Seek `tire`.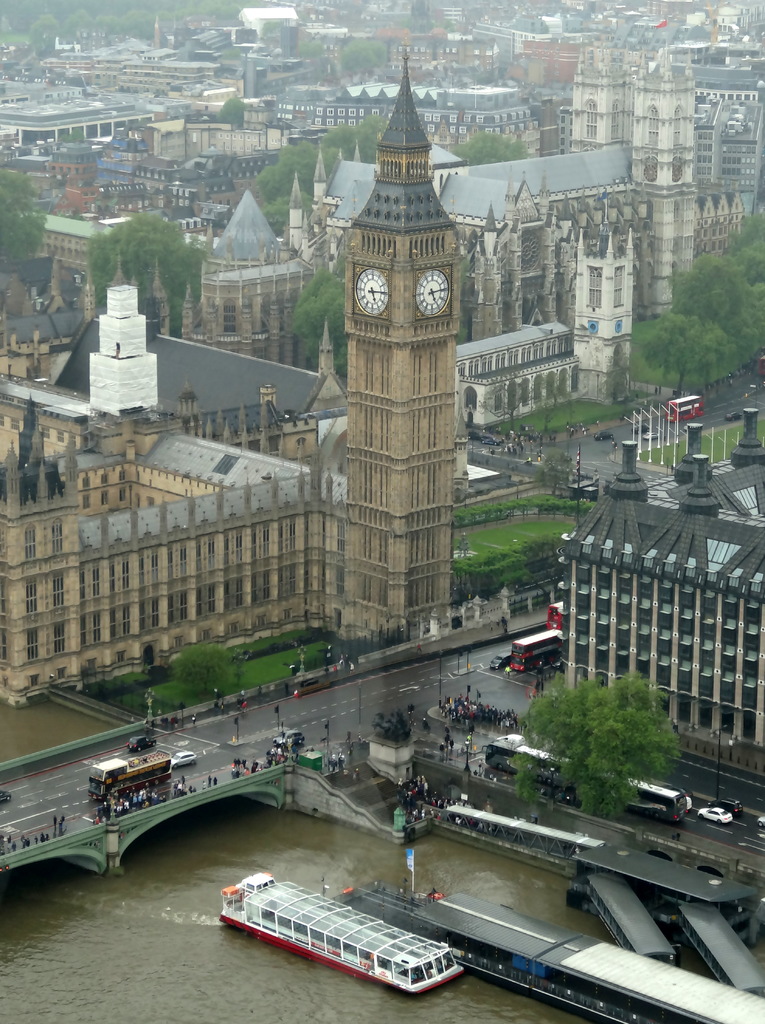
189 756 197 766.
